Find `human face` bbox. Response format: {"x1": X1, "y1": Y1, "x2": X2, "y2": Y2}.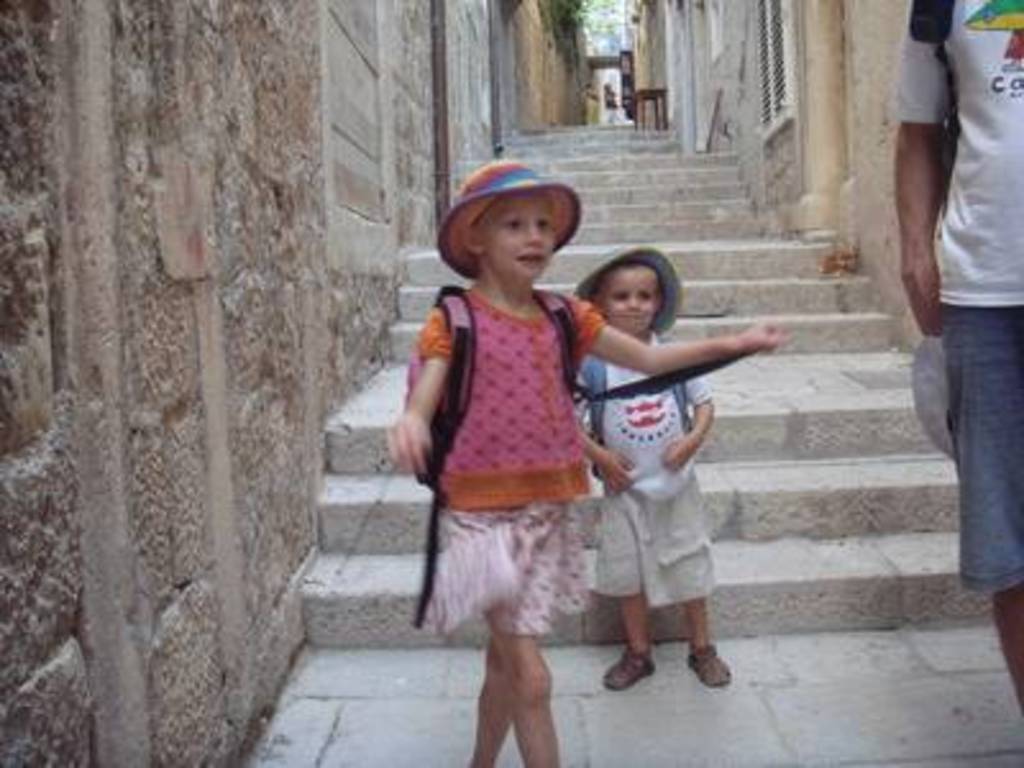
{"x1": 481, "y1": 192, "x2": 548, "y2": 279}.
